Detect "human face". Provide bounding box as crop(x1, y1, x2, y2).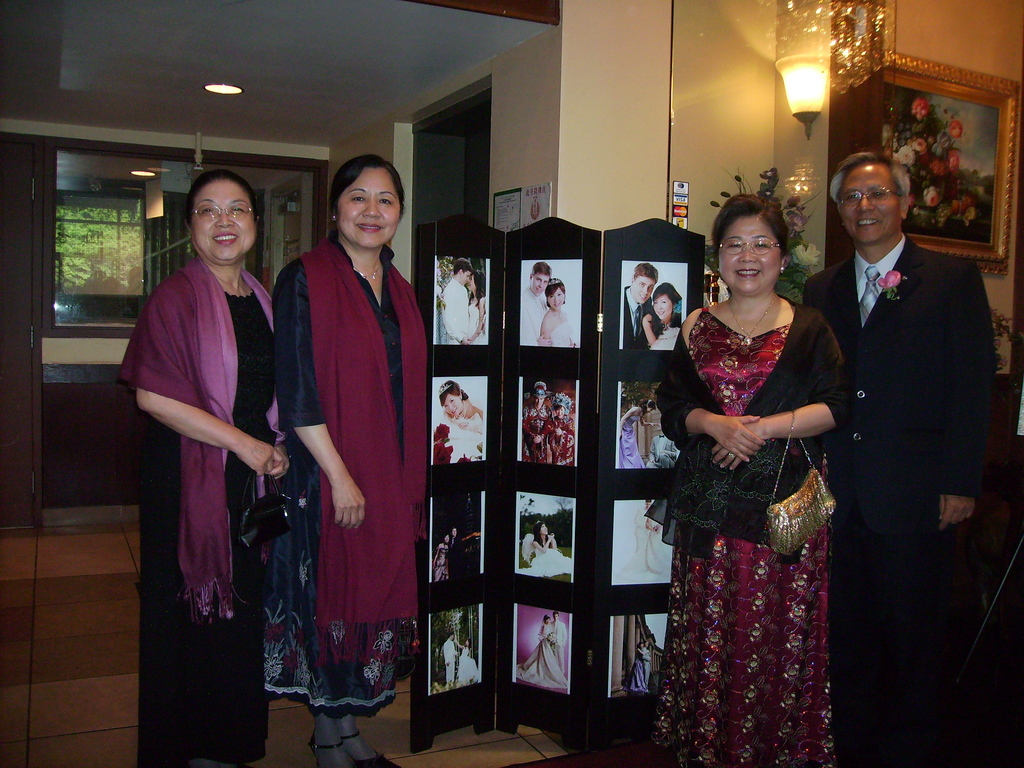
crop(633, 274, 654, 303).
